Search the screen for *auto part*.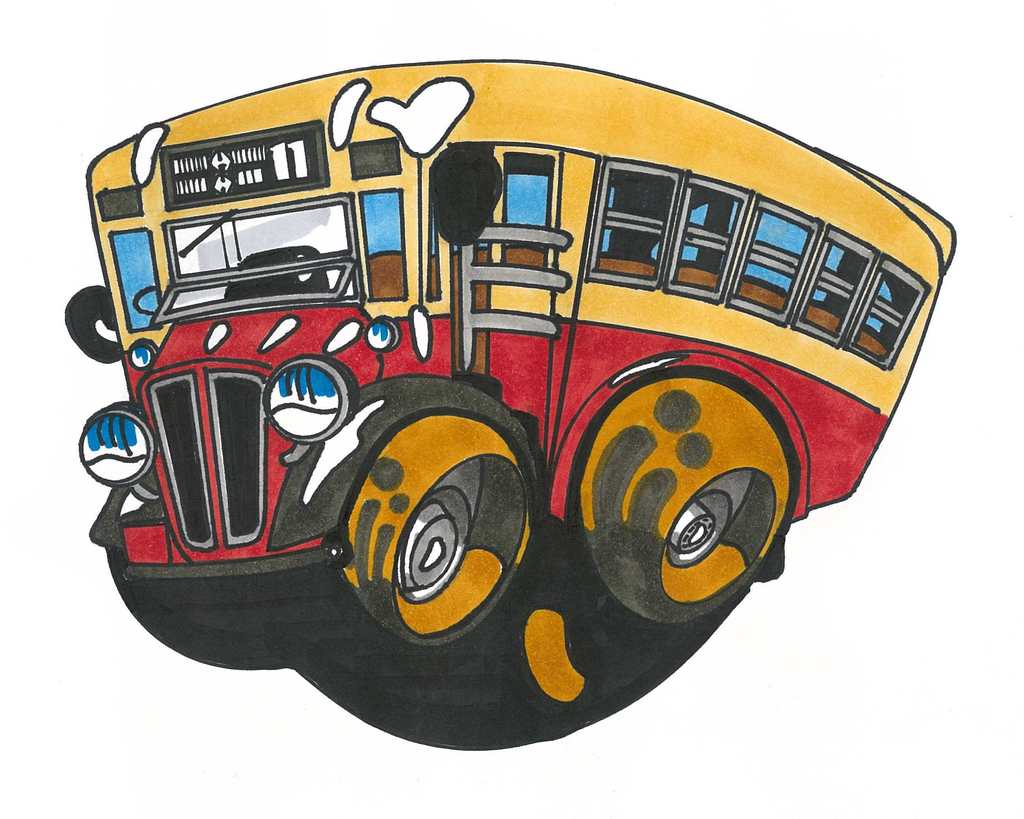
Found at 589,377,809,626.
